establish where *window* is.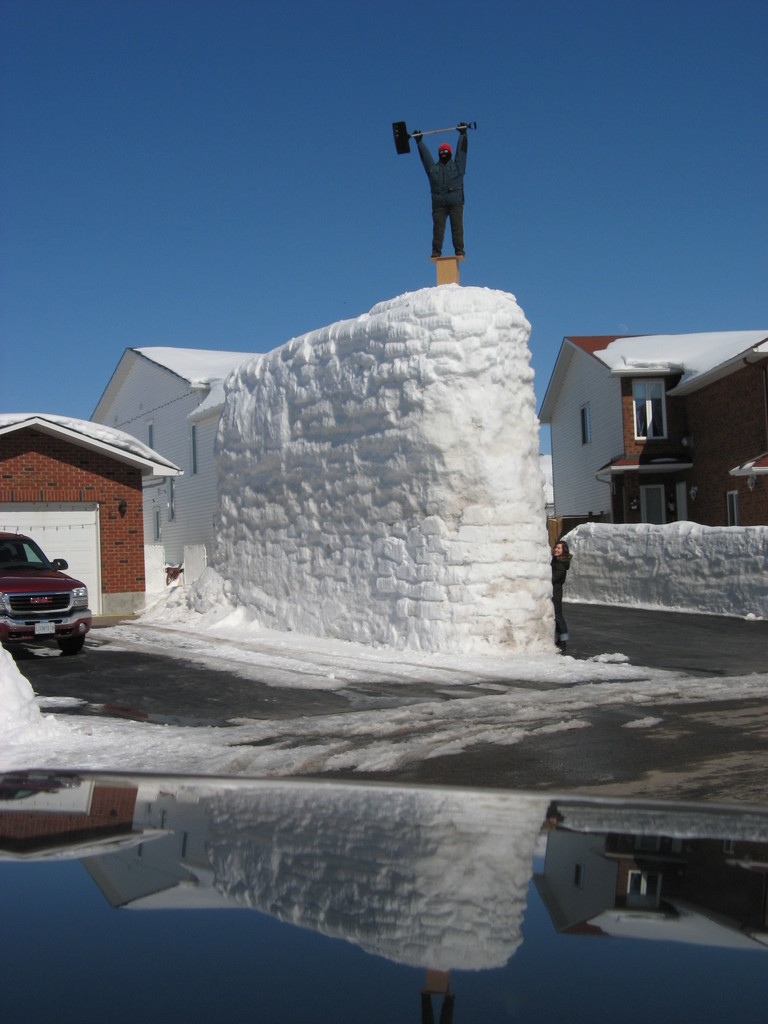
Established at detection(627, 481, 689, 519).
